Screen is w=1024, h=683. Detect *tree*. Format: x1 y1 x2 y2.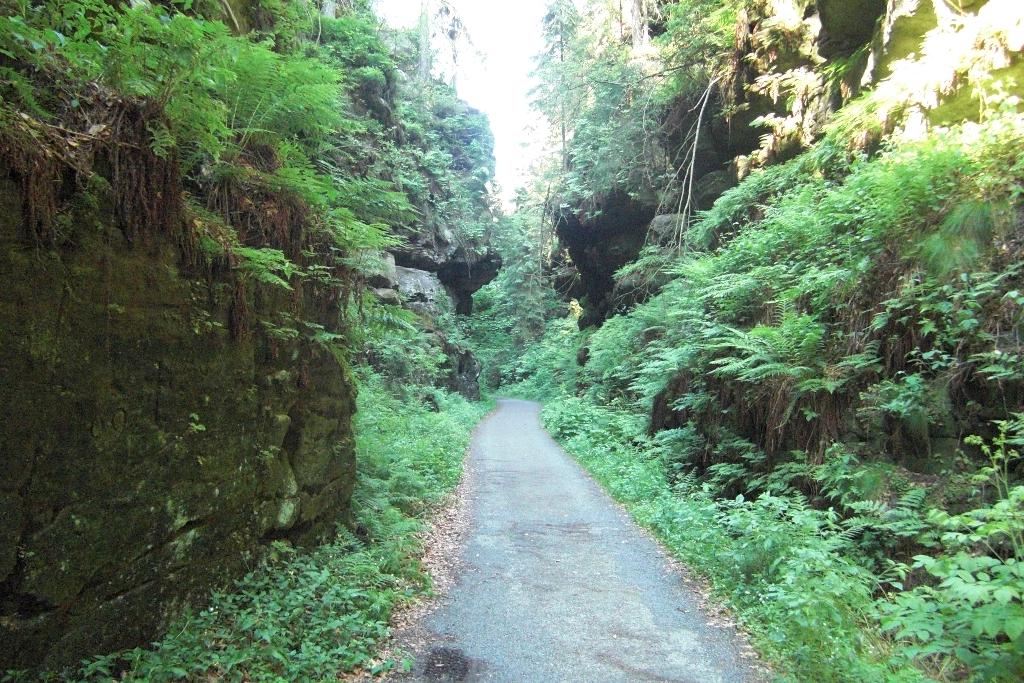
526 0 607 175.
